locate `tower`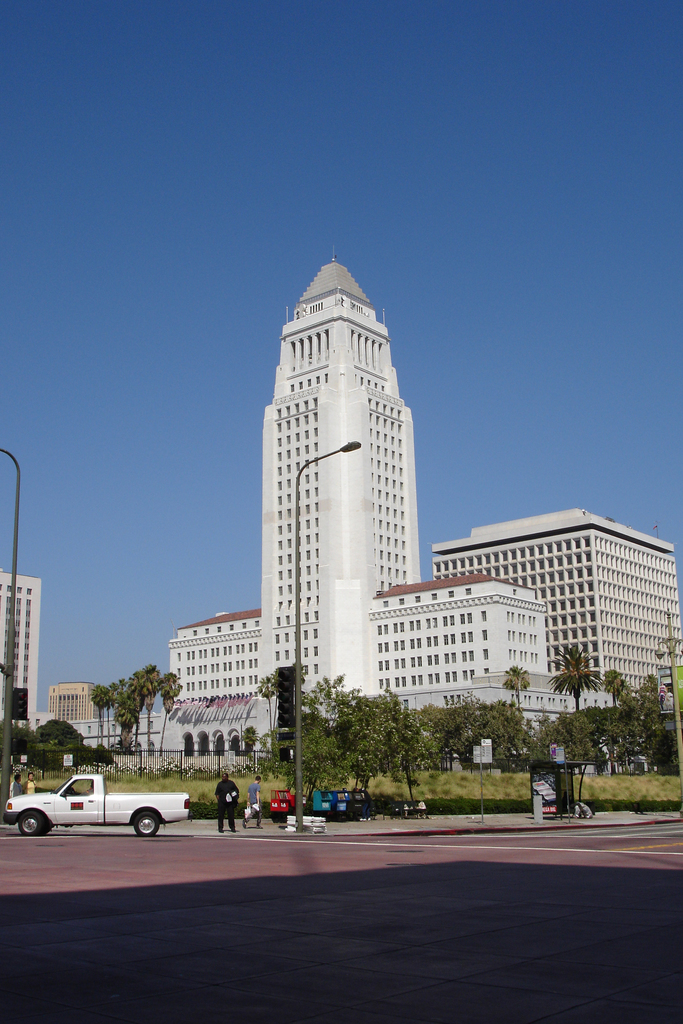
crop(0, 561, 42, 715)
